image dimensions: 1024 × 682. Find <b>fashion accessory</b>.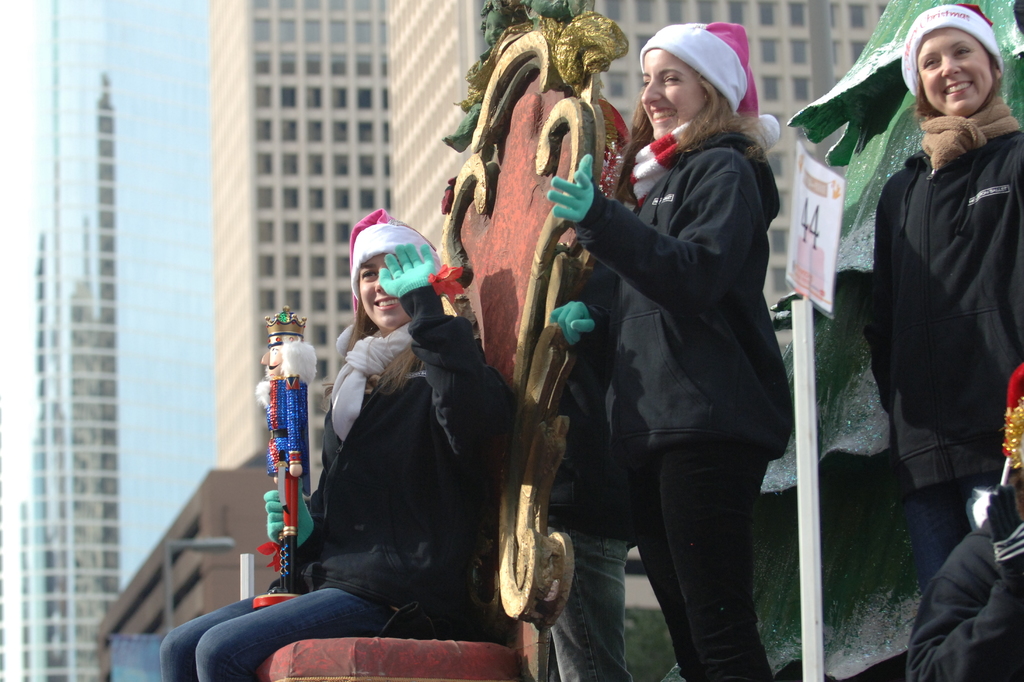
Rect(547, 295, 600, 350).
